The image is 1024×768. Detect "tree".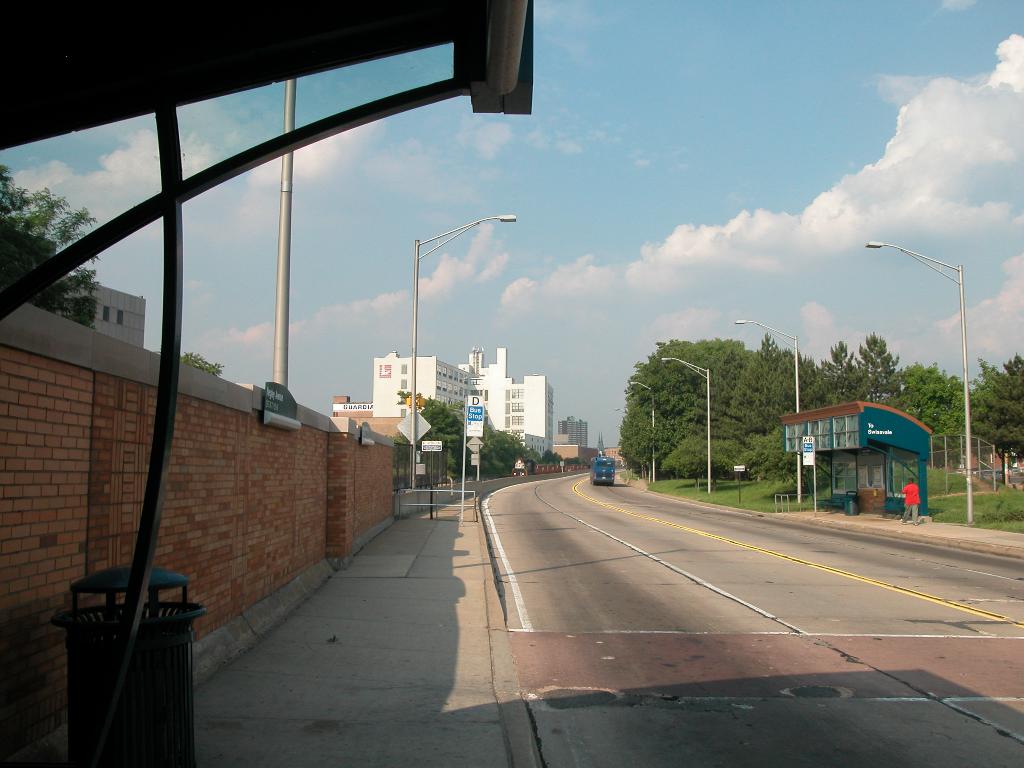
Detection: [x1=955, y1=349, x2=1023, y2=488].
